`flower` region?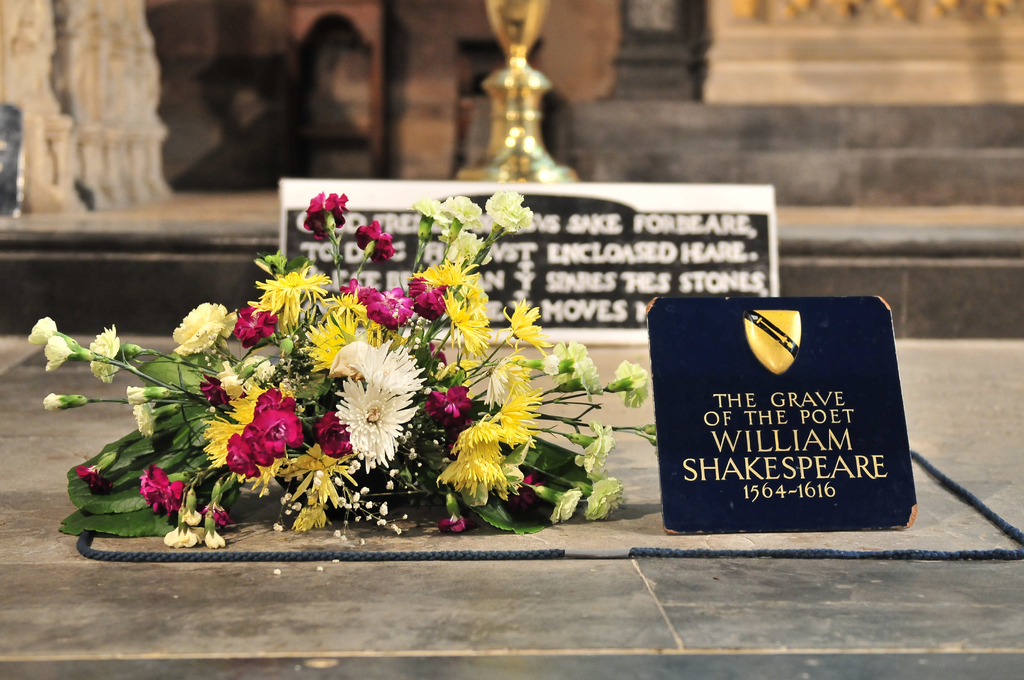
locate(584, 474, 627, 520)
